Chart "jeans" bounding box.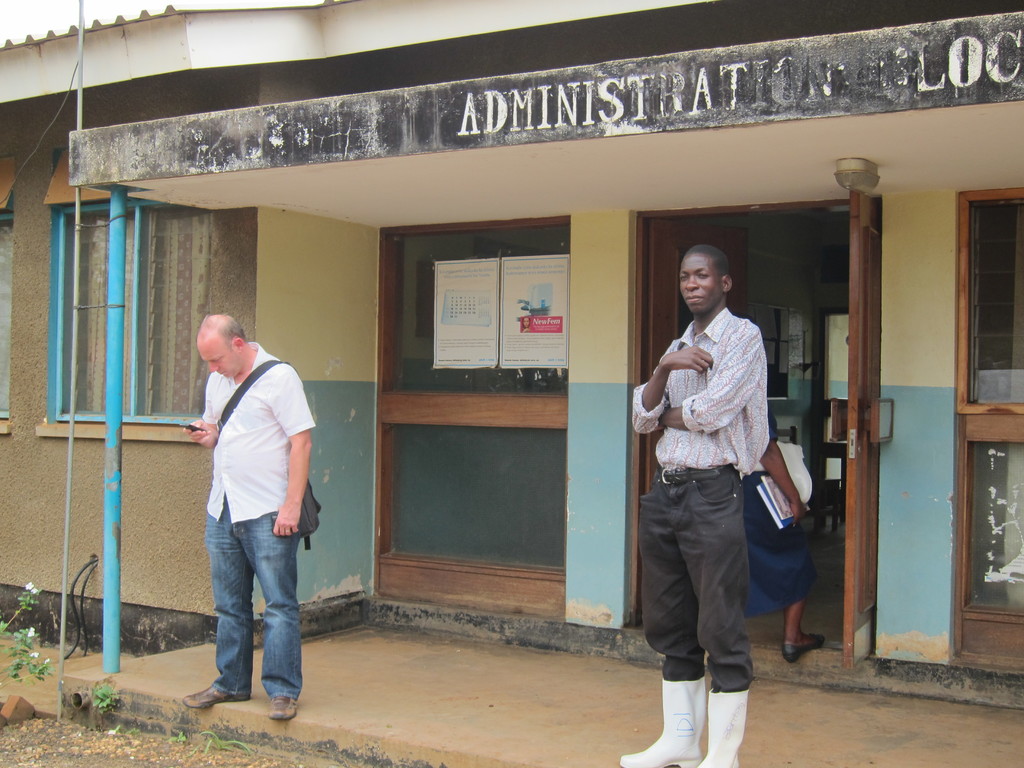
Charted: rect(202, 498, 301, 699).
